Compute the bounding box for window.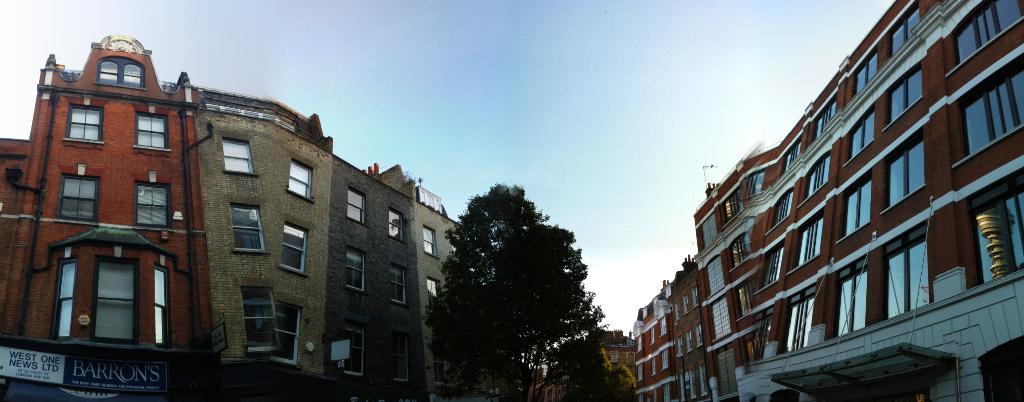
780/289/819/357.
